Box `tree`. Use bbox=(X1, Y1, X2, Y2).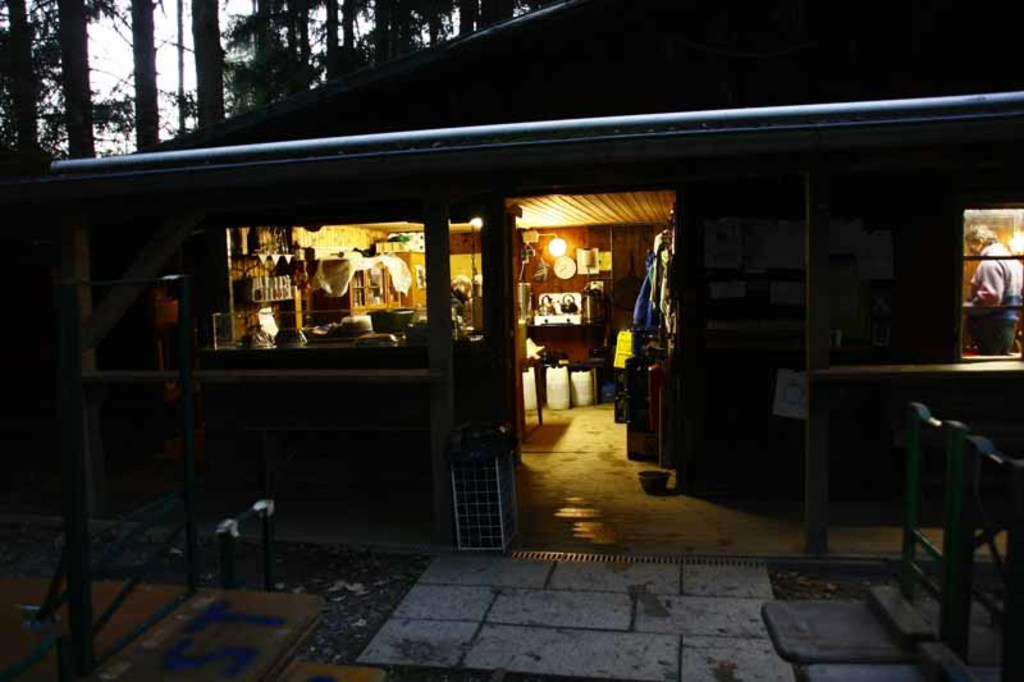
bbox=(96, 0, 163, 152).
